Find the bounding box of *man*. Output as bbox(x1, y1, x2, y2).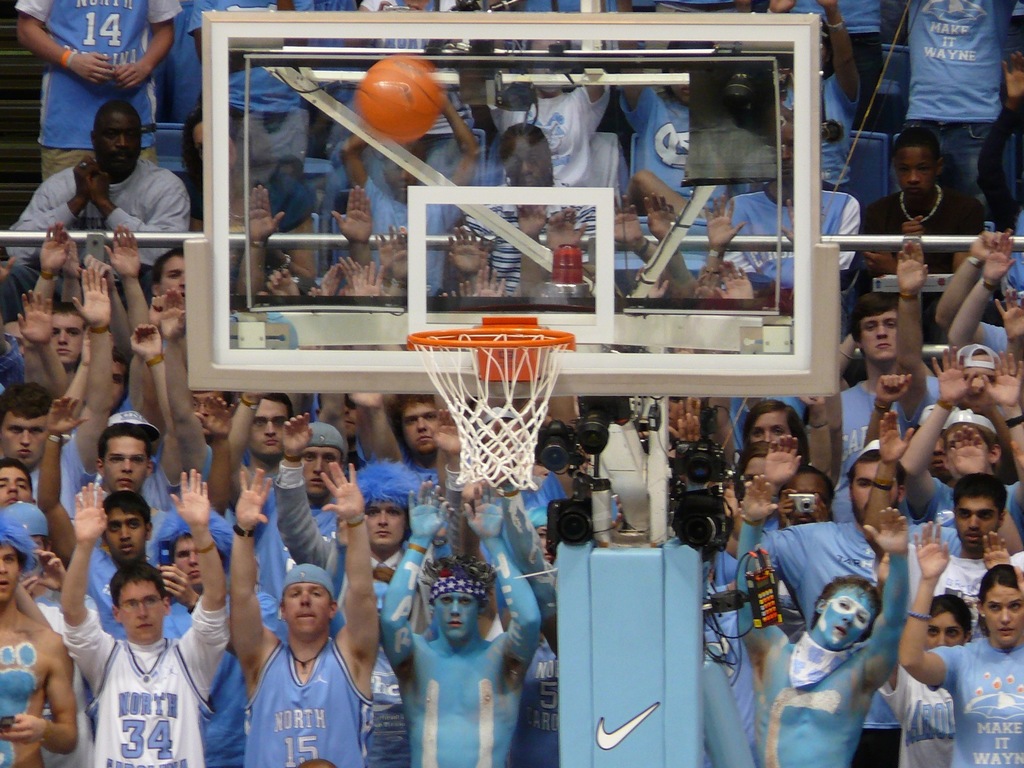
bbox(935, 472, 1023, 630).
